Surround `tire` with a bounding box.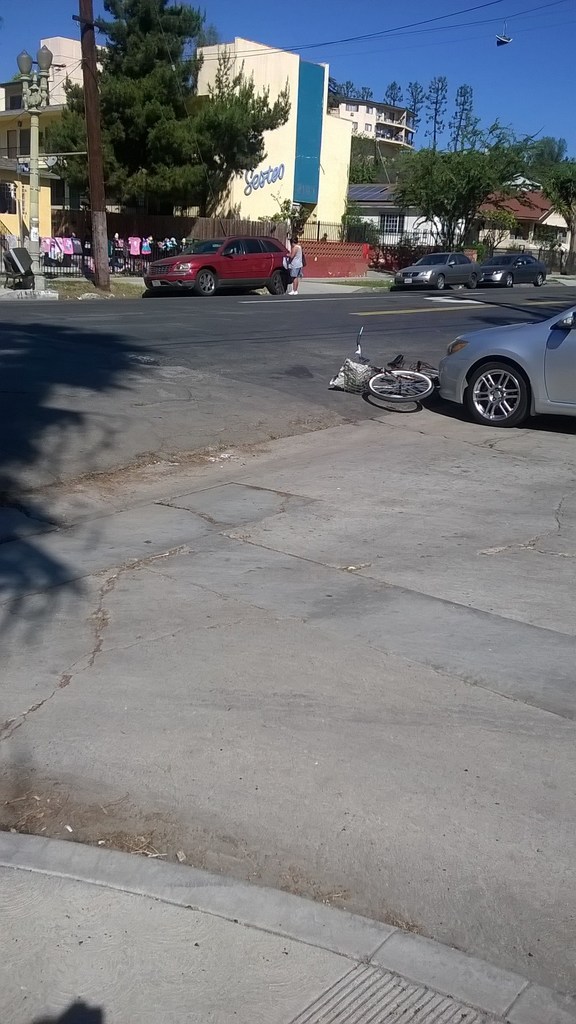
(left=537, top=273, right=549, bottom=285).
